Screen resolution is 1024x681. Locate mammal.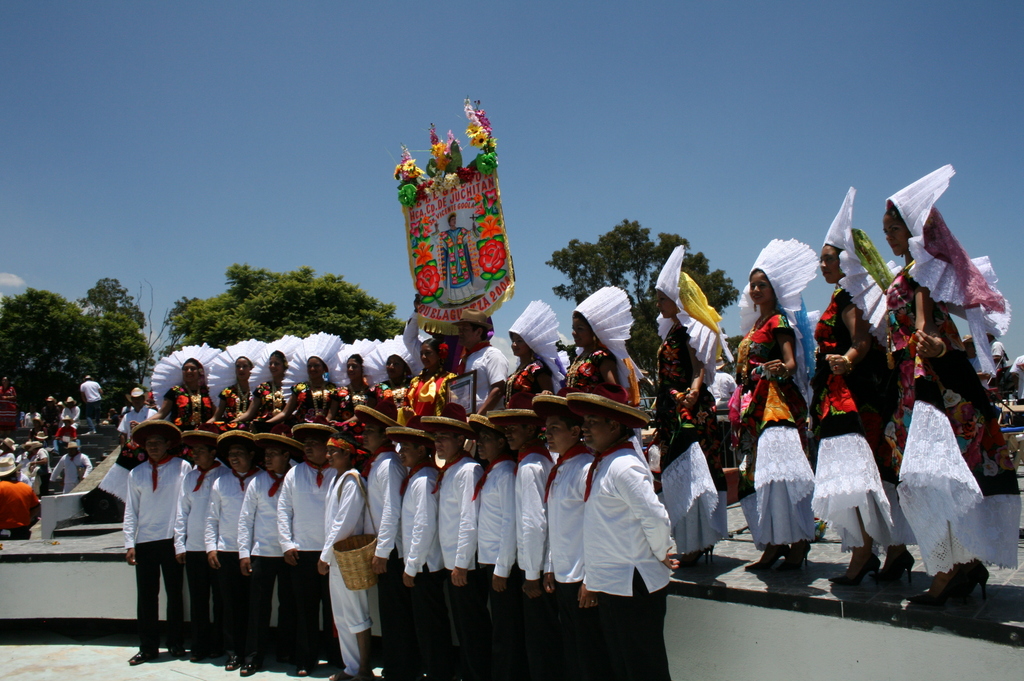
<bbox>53, 438, 95, 493</bbox>.
